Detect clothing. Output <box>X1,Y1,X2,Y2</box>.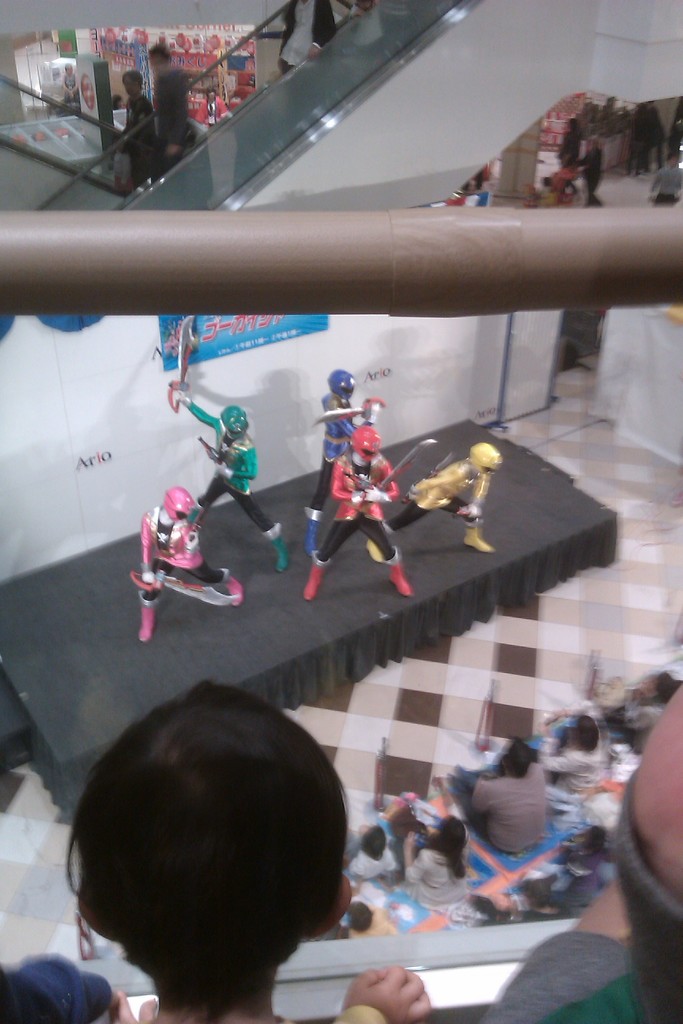
<box>649,164,682,206</box>.
